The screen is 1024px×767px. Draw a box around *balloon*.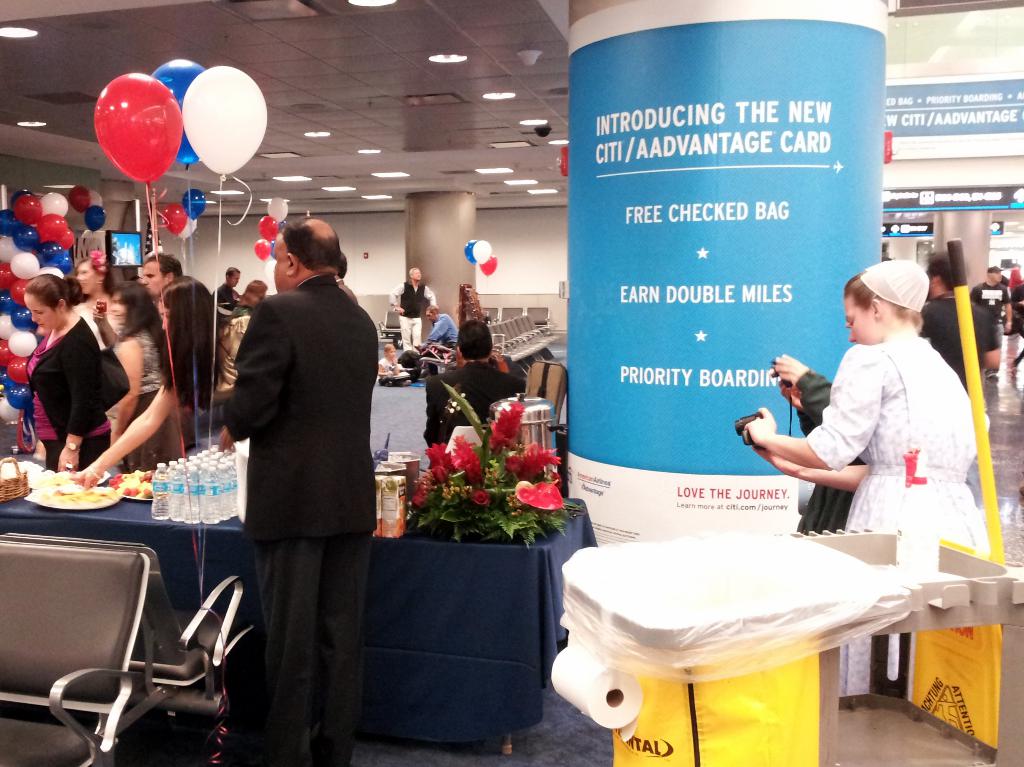
461, 241, 474, 264.
